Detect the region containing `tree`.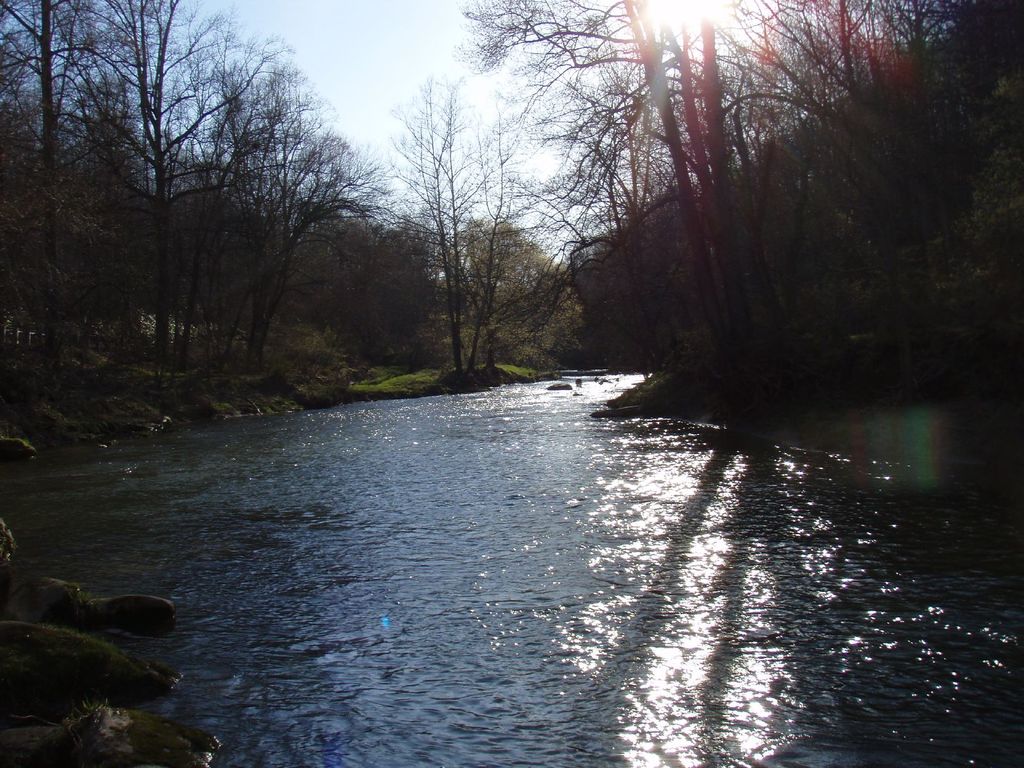
box=[220, 85, 357, 388].
